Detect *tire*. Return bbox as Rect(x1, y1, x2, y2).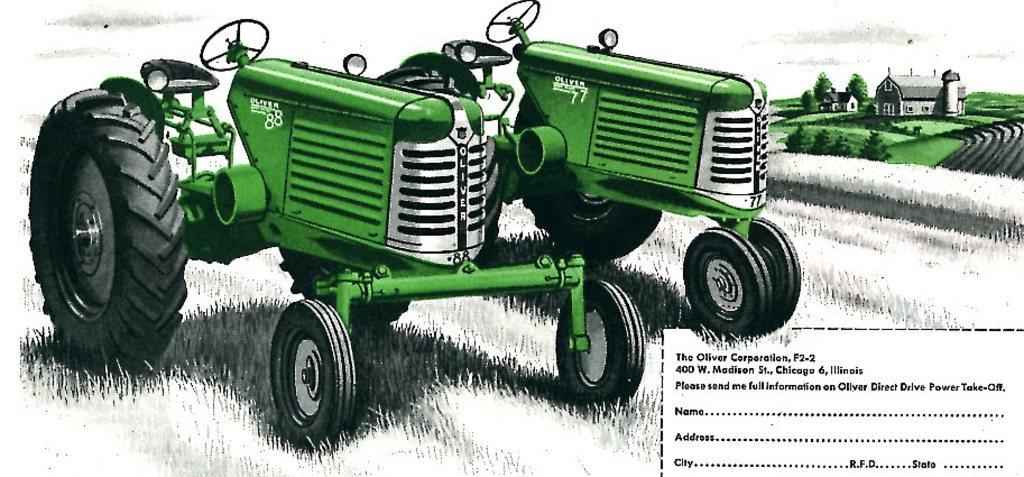
Rect(554, 276, 647, 406).
